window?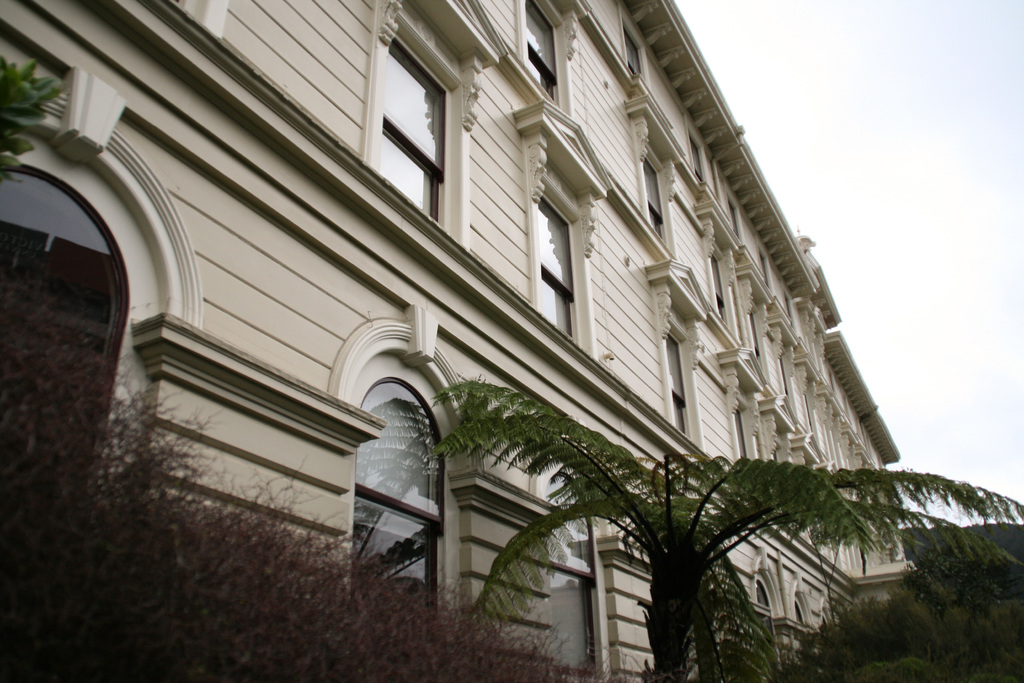
box=[690, 133, 703, 181]
